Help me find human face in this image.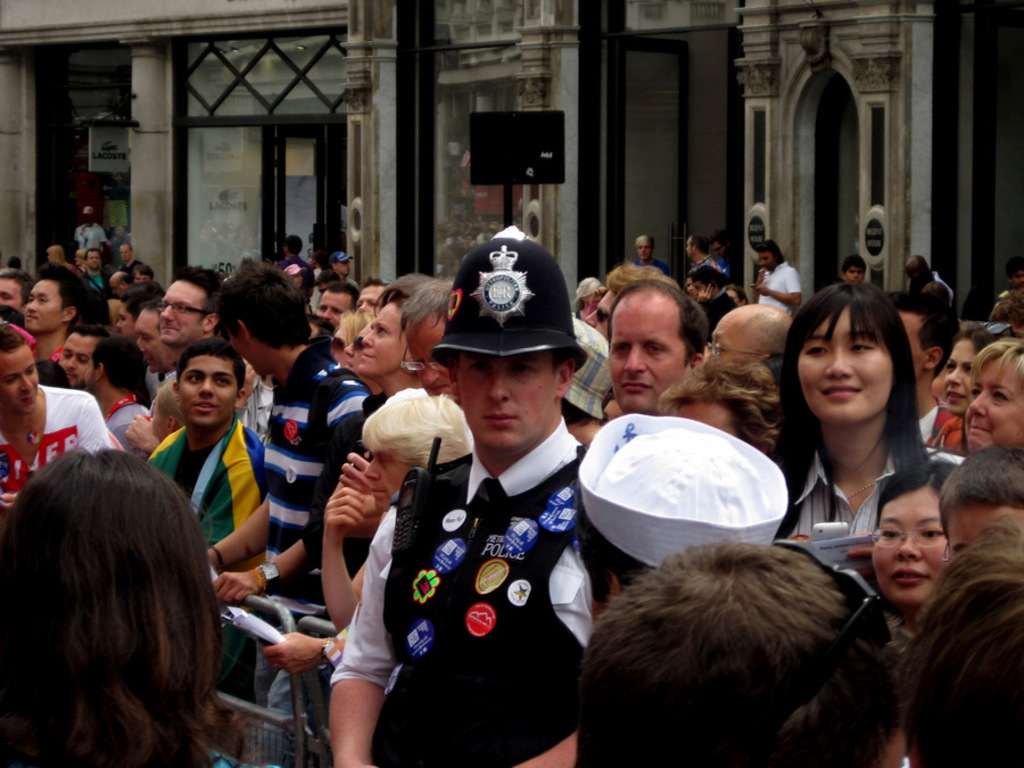
Found it: <bbox>947, 510, 1023, 560</bbox>.
